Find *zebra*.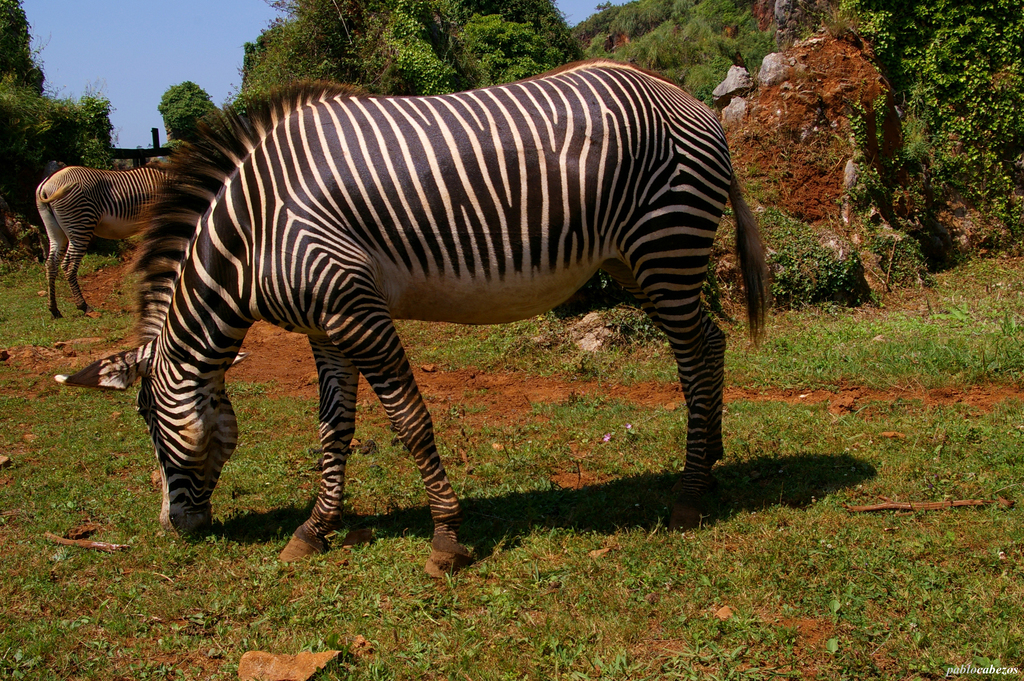
x1=31 y1=164 x2=170 y2=319.
